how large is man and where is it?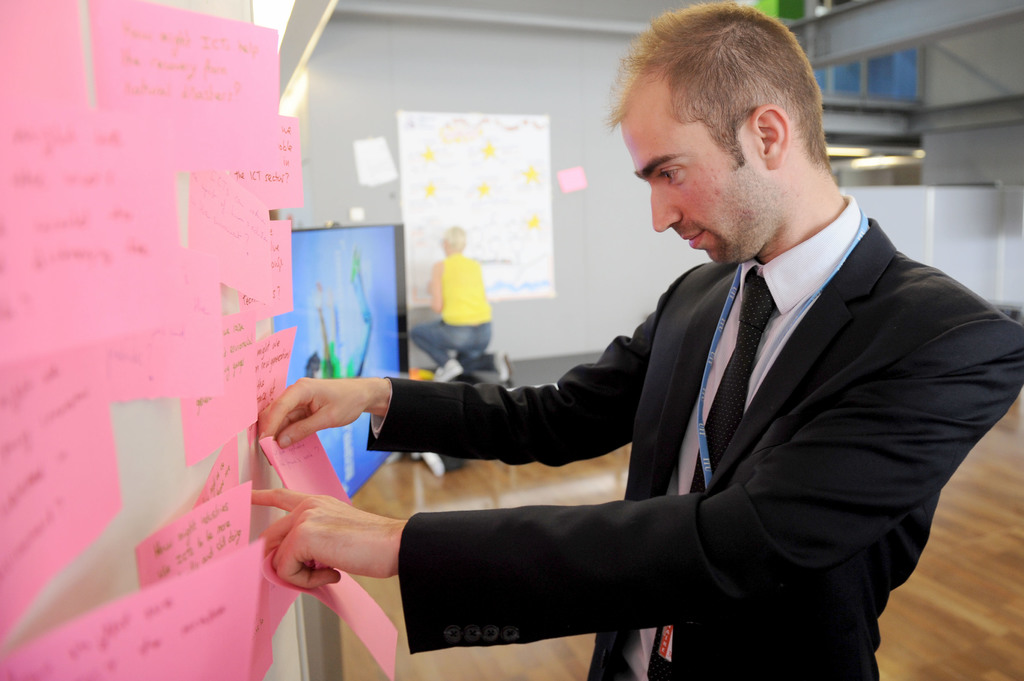
Bounding box: box=[259, 0, 1023, 680].
